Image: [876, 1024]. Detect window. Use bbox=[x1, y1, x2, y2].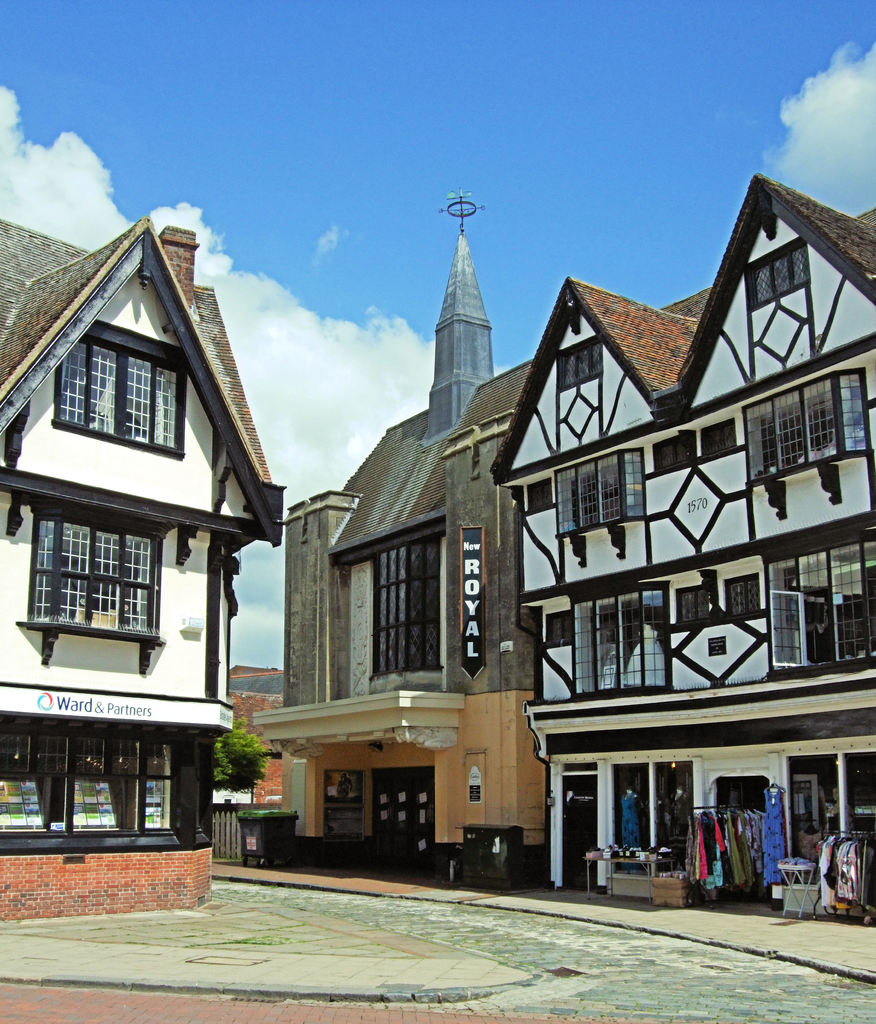
bbox=[47, 316, 189, 449].
